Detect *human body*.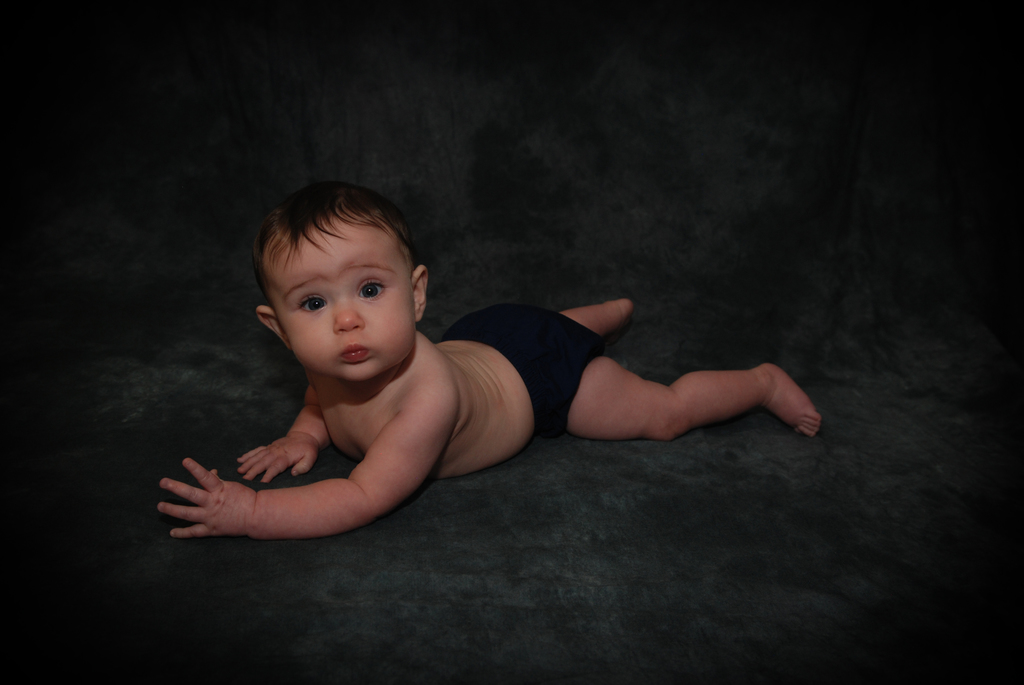
Detected at region(146, 169, 755, 552).
